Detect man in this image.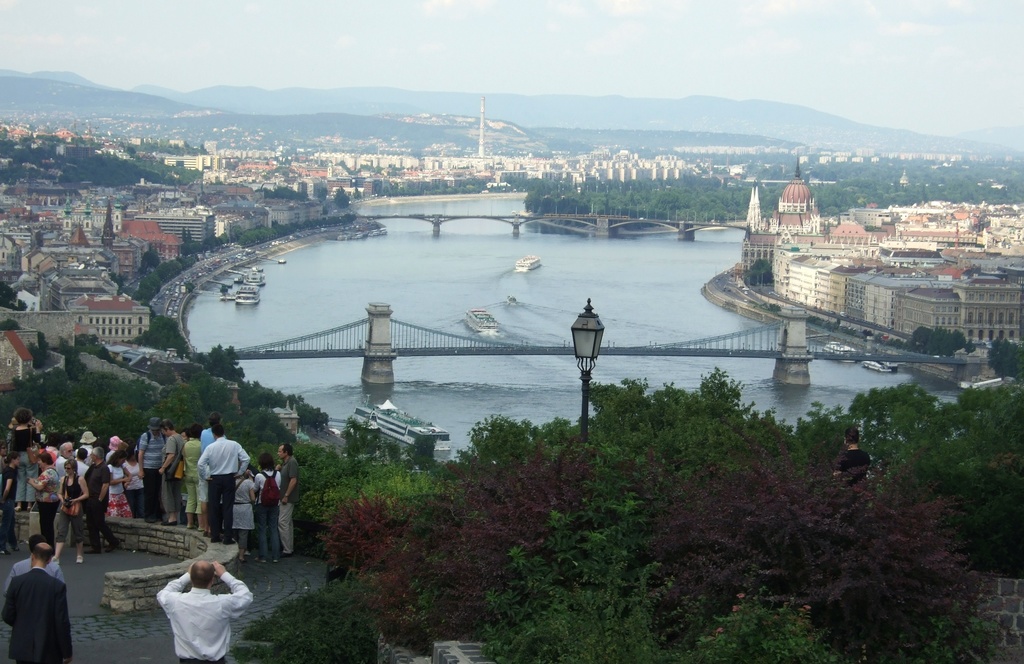
Detection: 156:560:263:663.
